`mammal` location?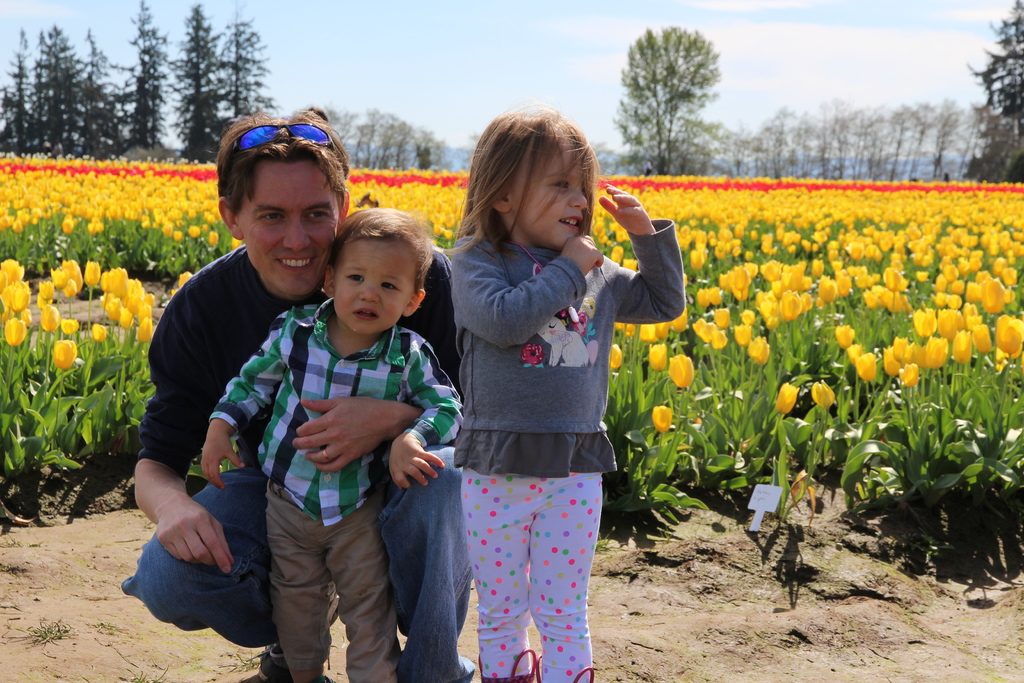
rect(420, 120, 655, 634)
